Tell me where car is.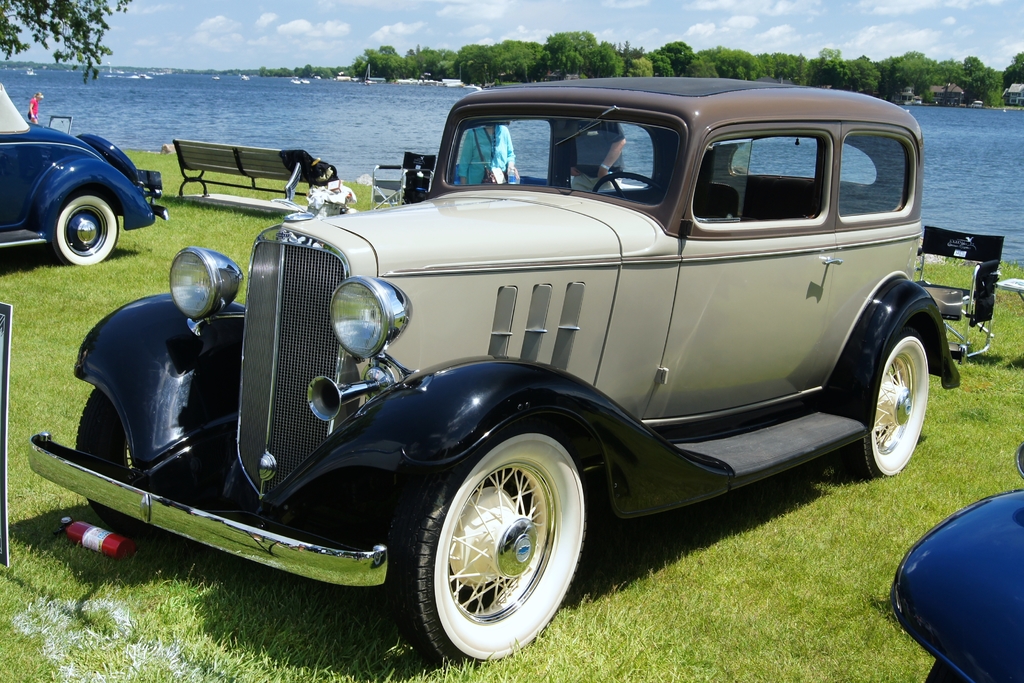
car is at <bbox>28, 79, 1004, 670</bbox>.
